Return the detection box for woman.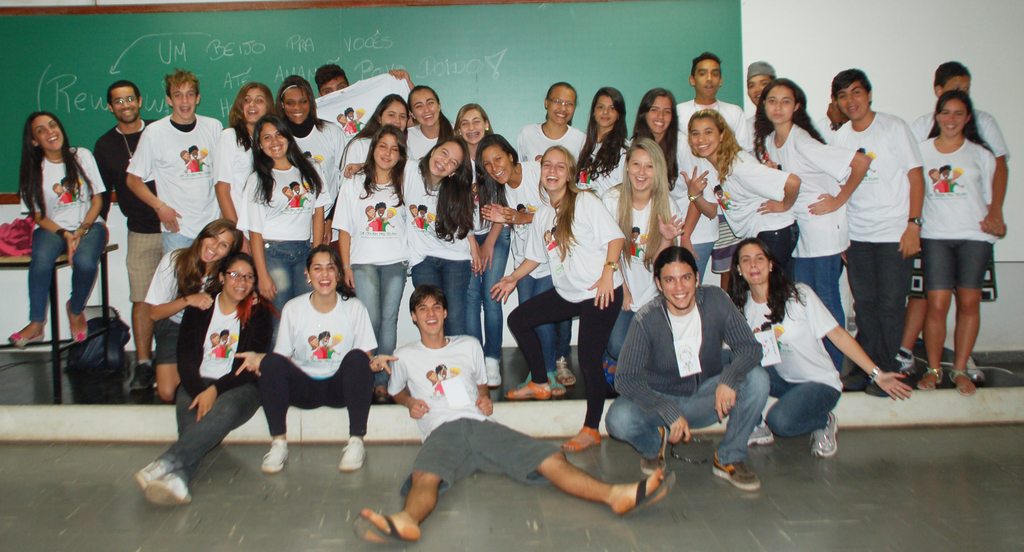
(left=745, top=76, right=867, bottom=374).
